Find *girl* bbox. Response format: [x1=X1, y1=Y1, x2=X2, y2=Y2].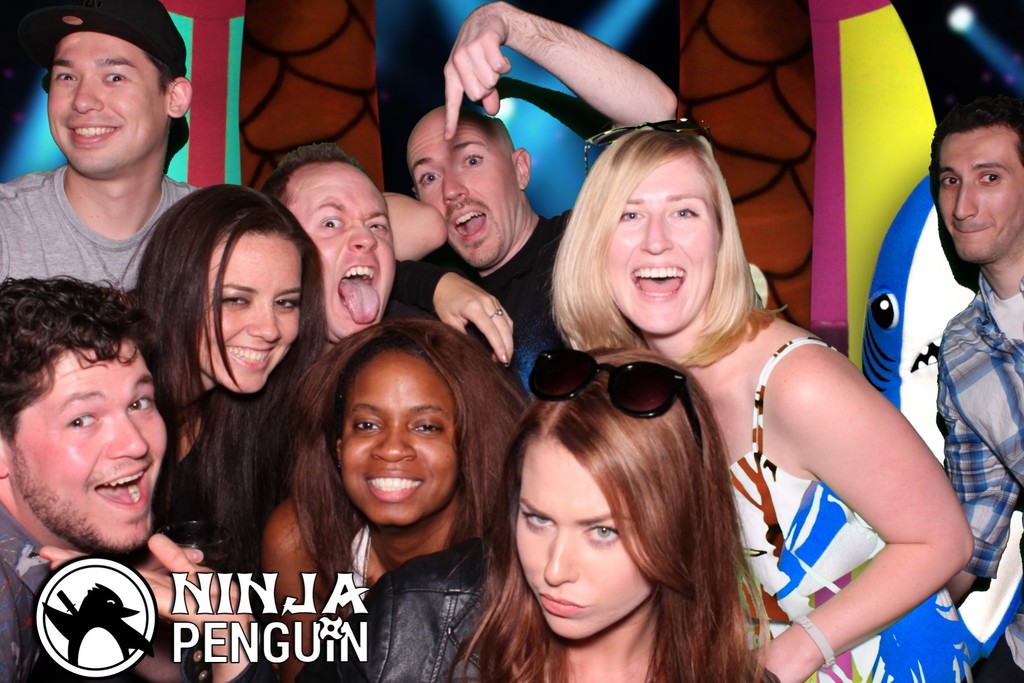
[x1=121, y1=176, x2=325, y2=682].
